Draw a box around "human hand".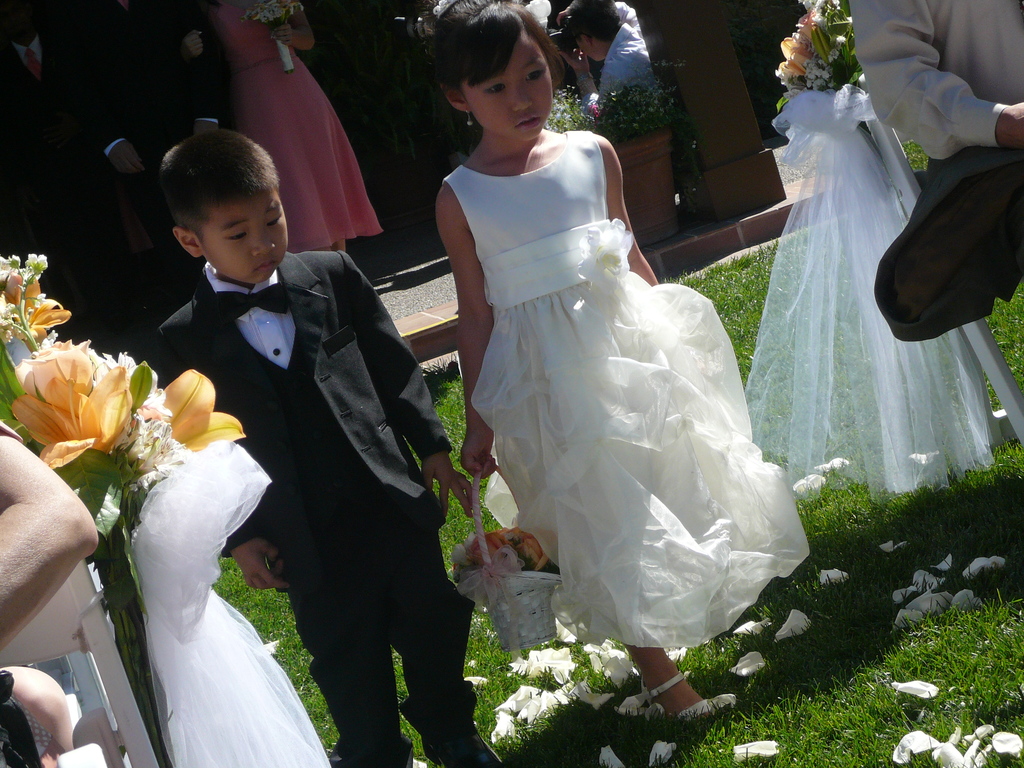
region(230, 540, 294, 591).
